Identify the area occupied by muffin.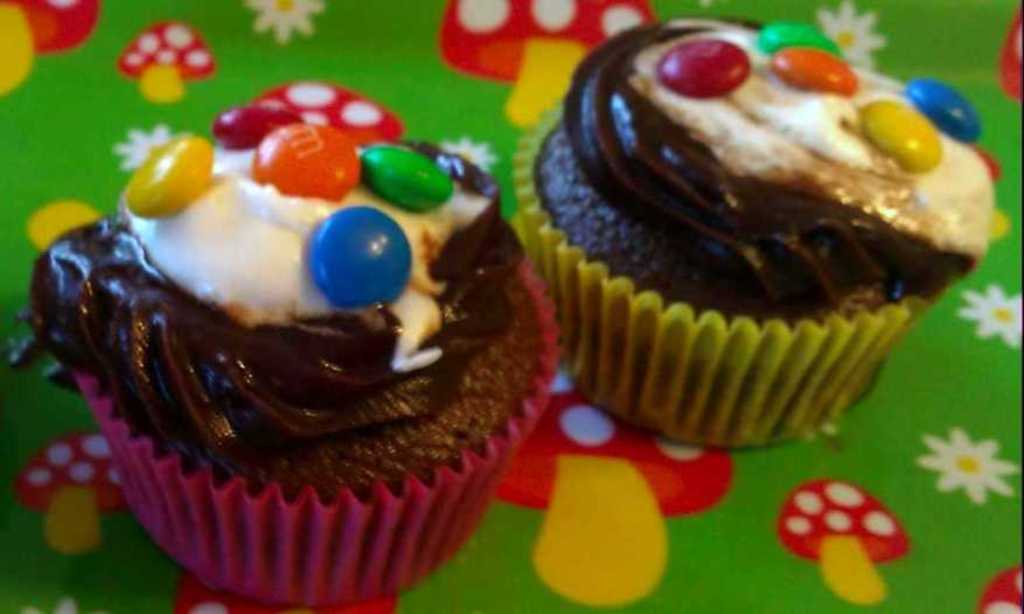
Area: <region>26, 103, 563, 606</region>.
